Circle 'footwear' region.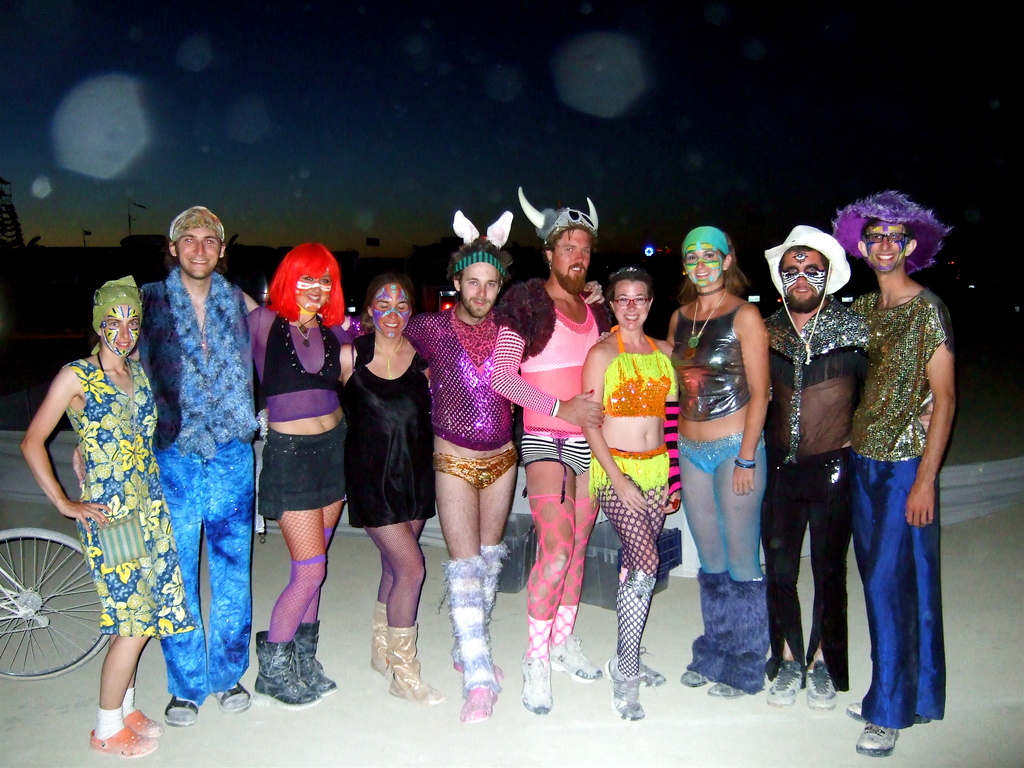
Region: 366, 599, 386, 680.
